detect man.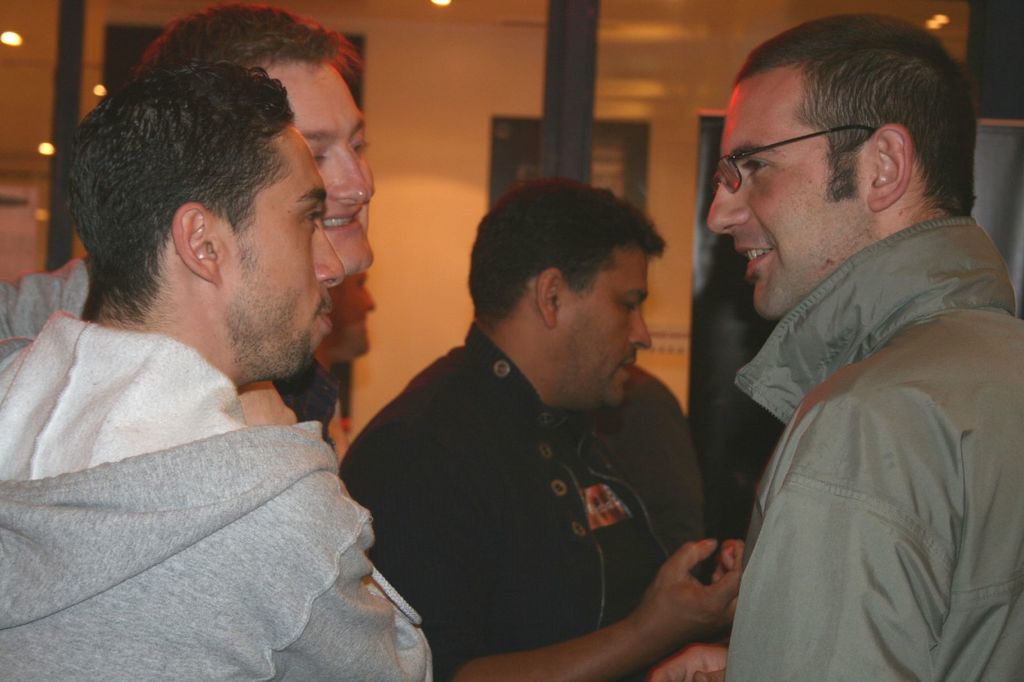
Detected at (left=275, top=267, right=378, bottom=457).
